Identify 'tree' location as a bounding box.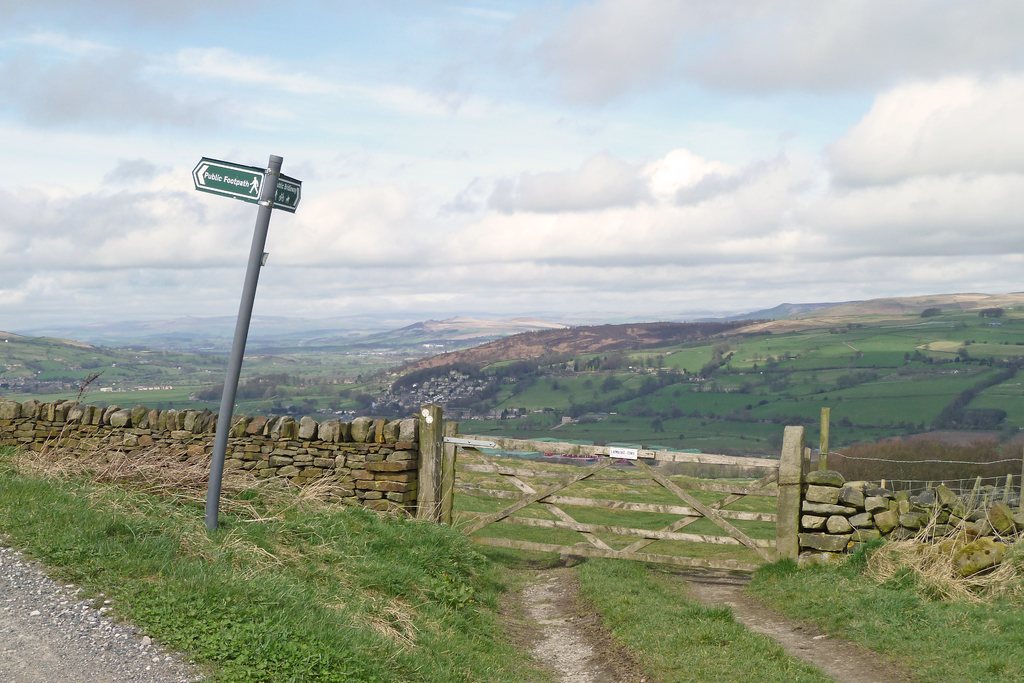
<bbox>980, 307, 1007, 321</bbox>.
